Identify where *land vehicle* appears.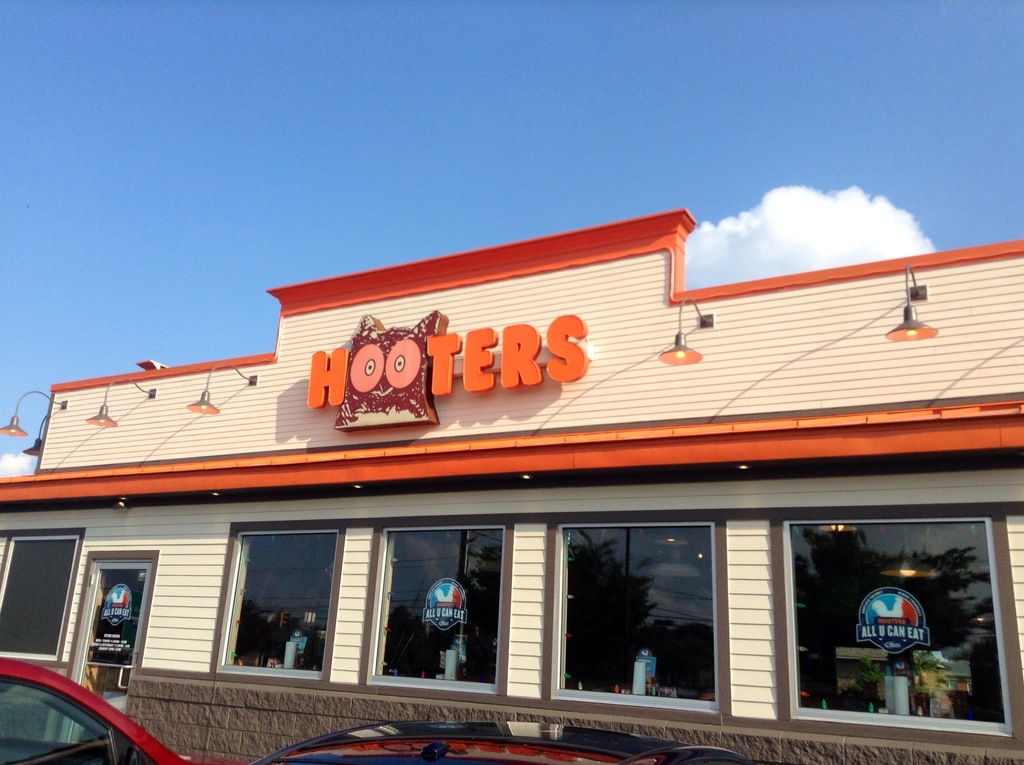
Appears at 253,723,765,764.
